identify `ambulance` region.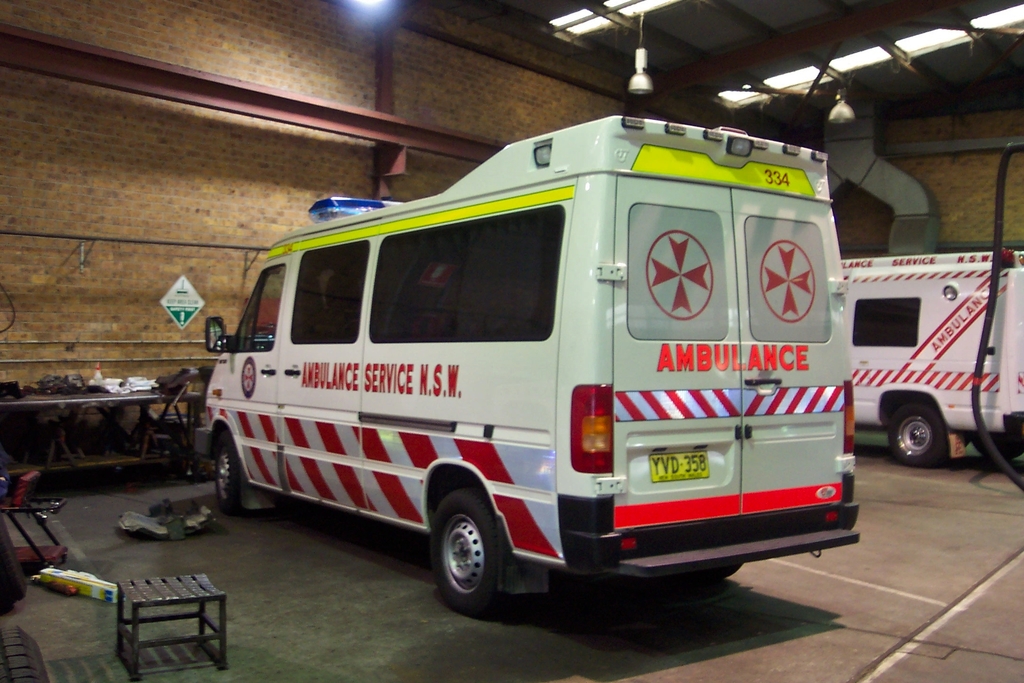
Region: (207,112,863,614).
